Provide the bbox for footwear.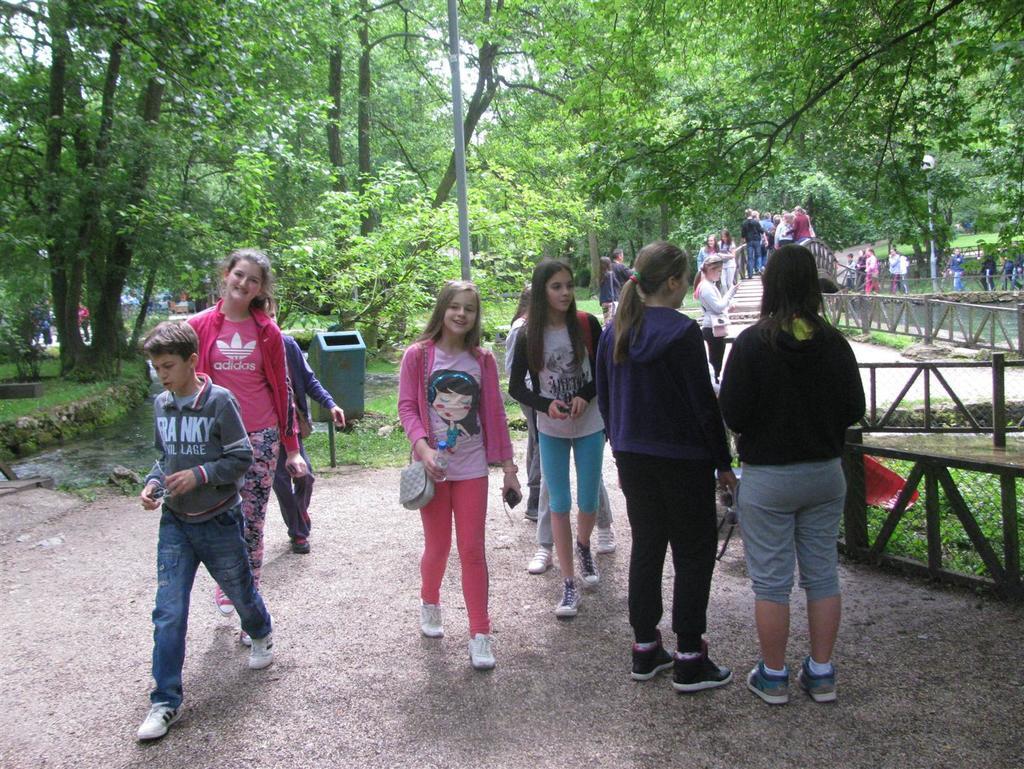
box(672, 639, 732, 693).
